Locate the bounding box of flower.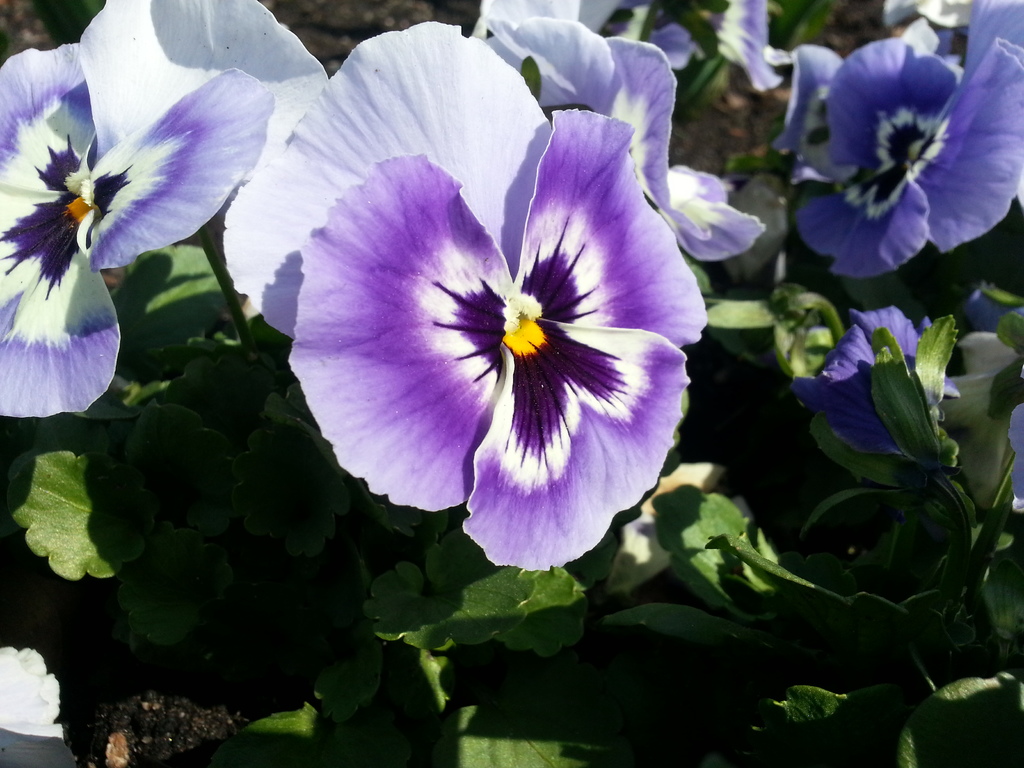
Bounding box: BBox(772, 0, 1023, 278).
